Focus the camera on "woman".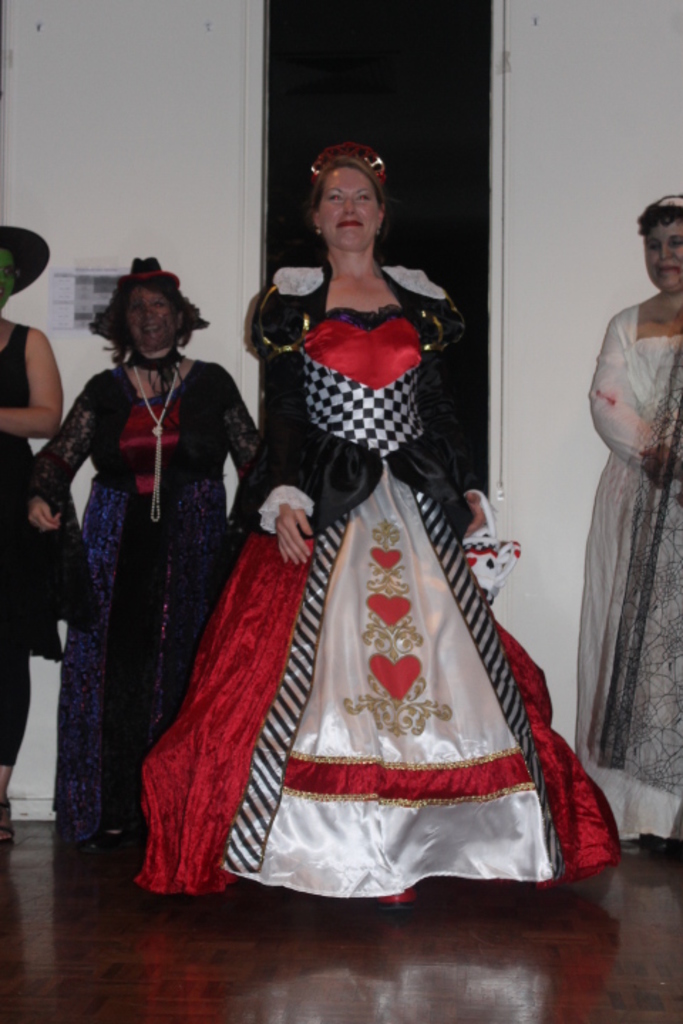
Focus region: BBox(24, 256, 259, 838).
